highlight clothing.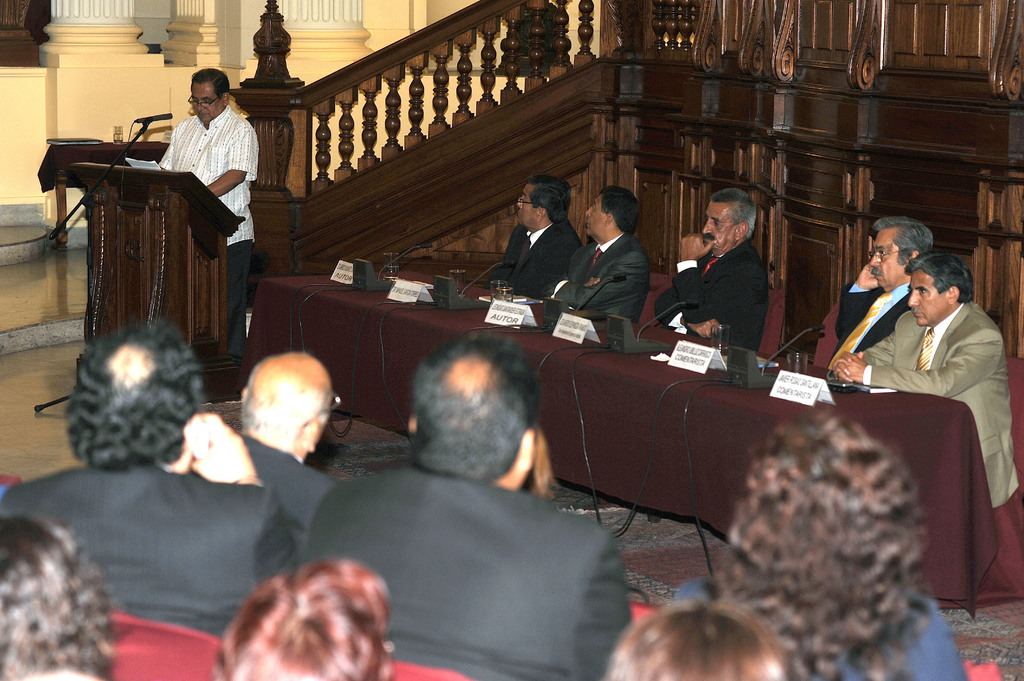
Highlighted region: locate(648, 242, 769, 349).
